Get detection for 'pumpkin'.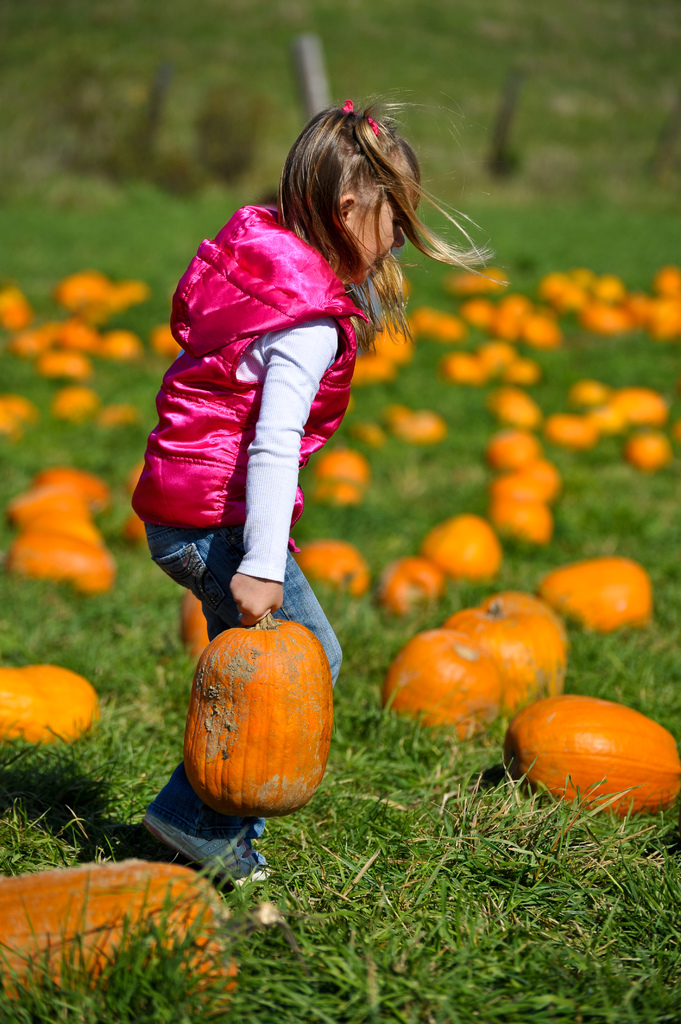
Detection: select_region(311, 447, 370, 508).
